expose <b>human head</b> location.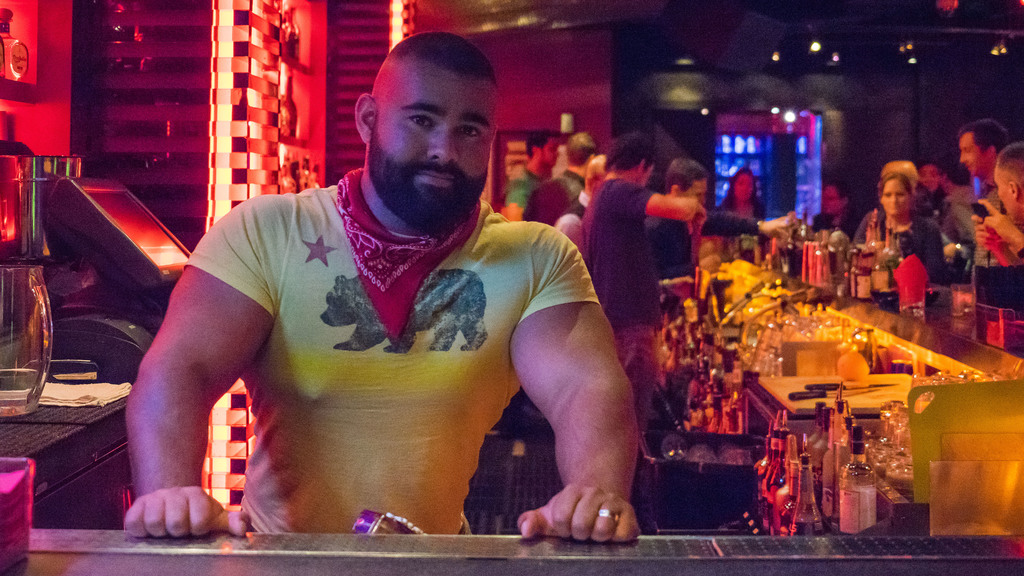
Exposed at locate(667, 157, 707, 204).
